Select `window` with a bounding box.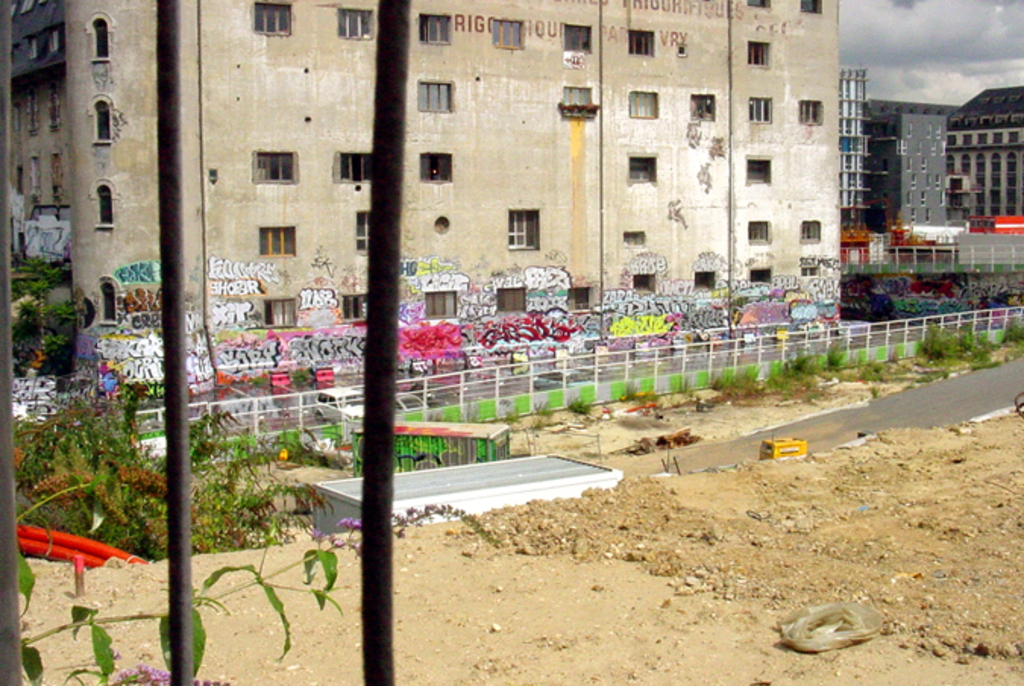
801,222,824,247.
